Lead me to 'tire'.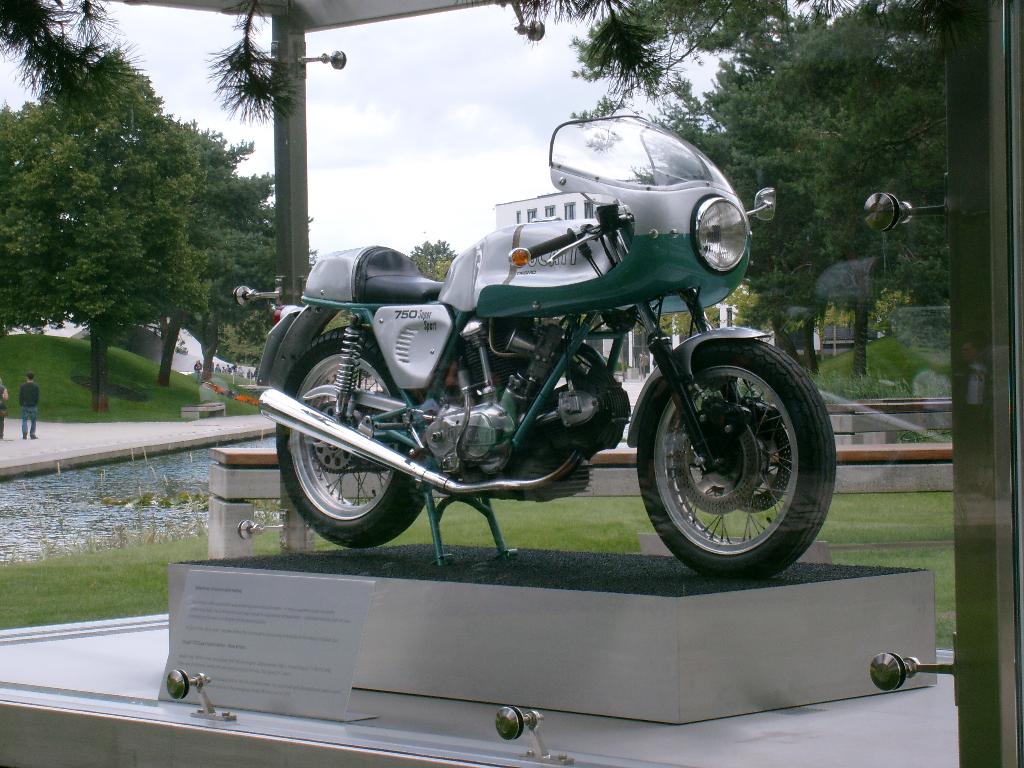
Lead to 273/326/455/554.
